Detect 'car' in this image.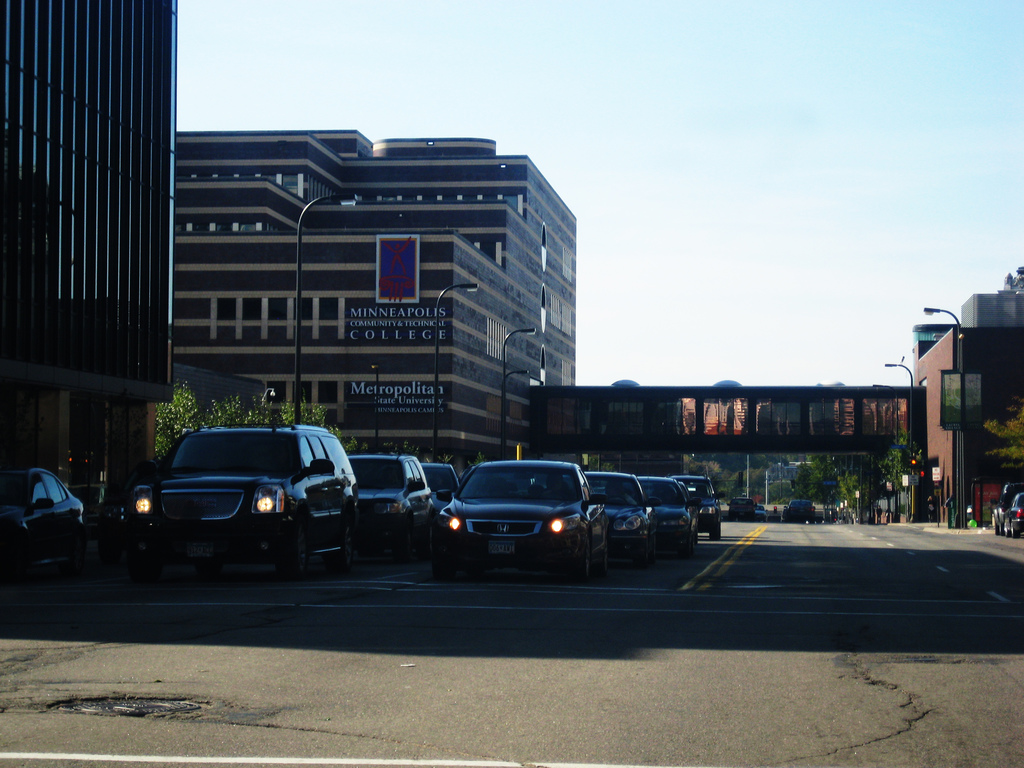
Detection: bbox(988, 483, 1021, 533).
